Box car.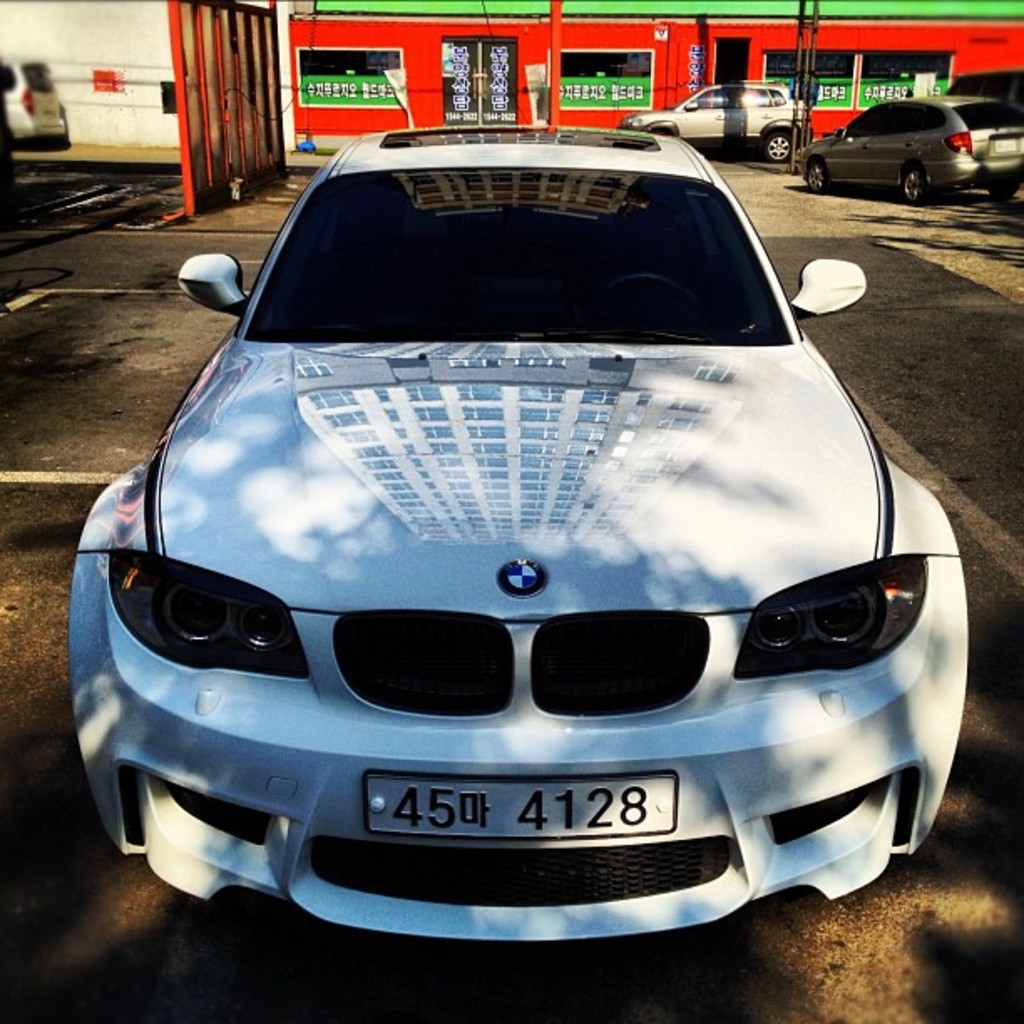
select_region(617, 72, 825, 172).
